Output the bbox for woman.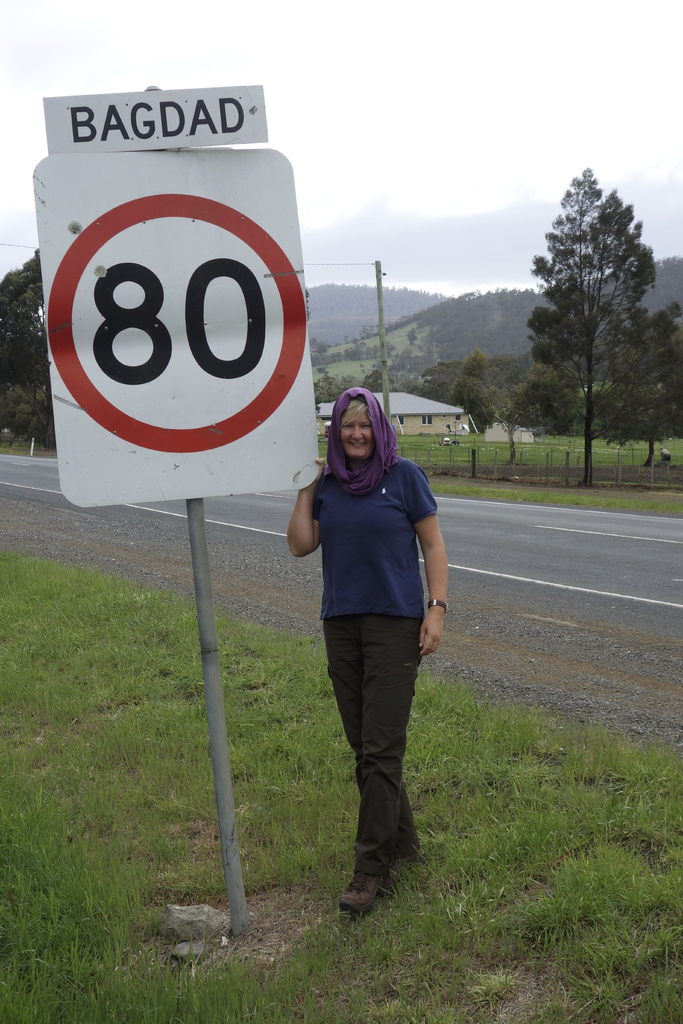
select_region(284, 365, 457, 897).
